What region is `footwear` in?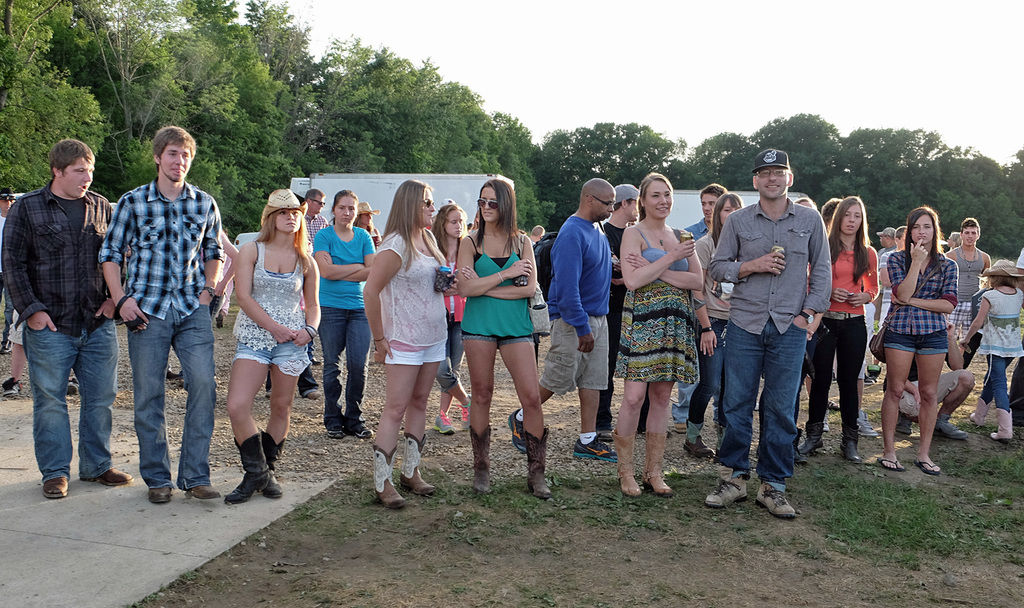
256, 456, 284, 509.
